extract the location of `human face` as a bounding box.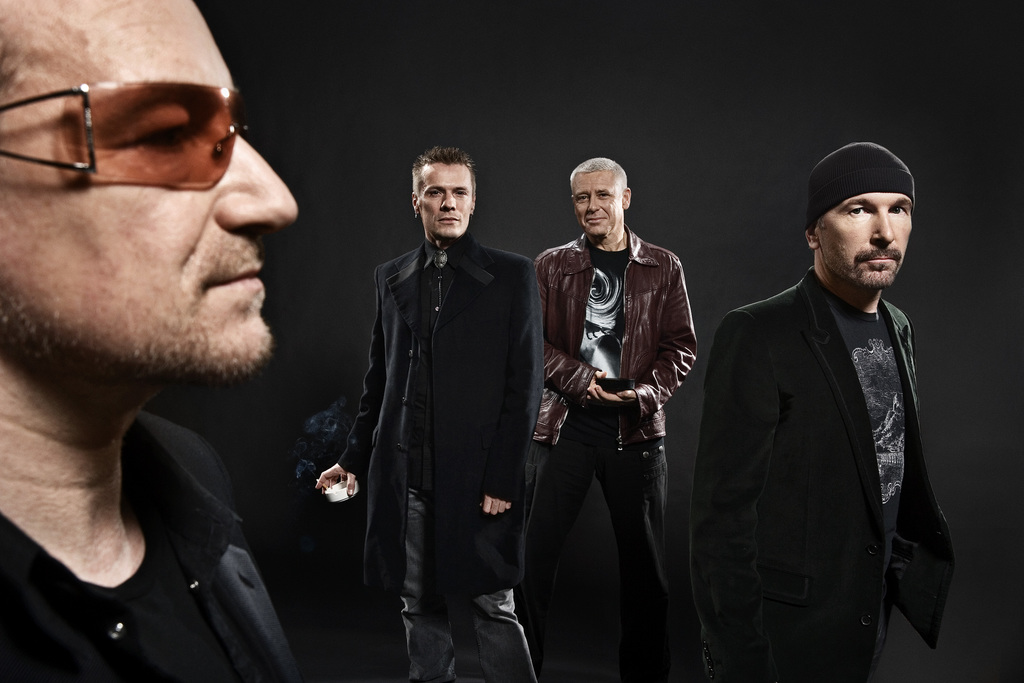
570,173,623,242.
